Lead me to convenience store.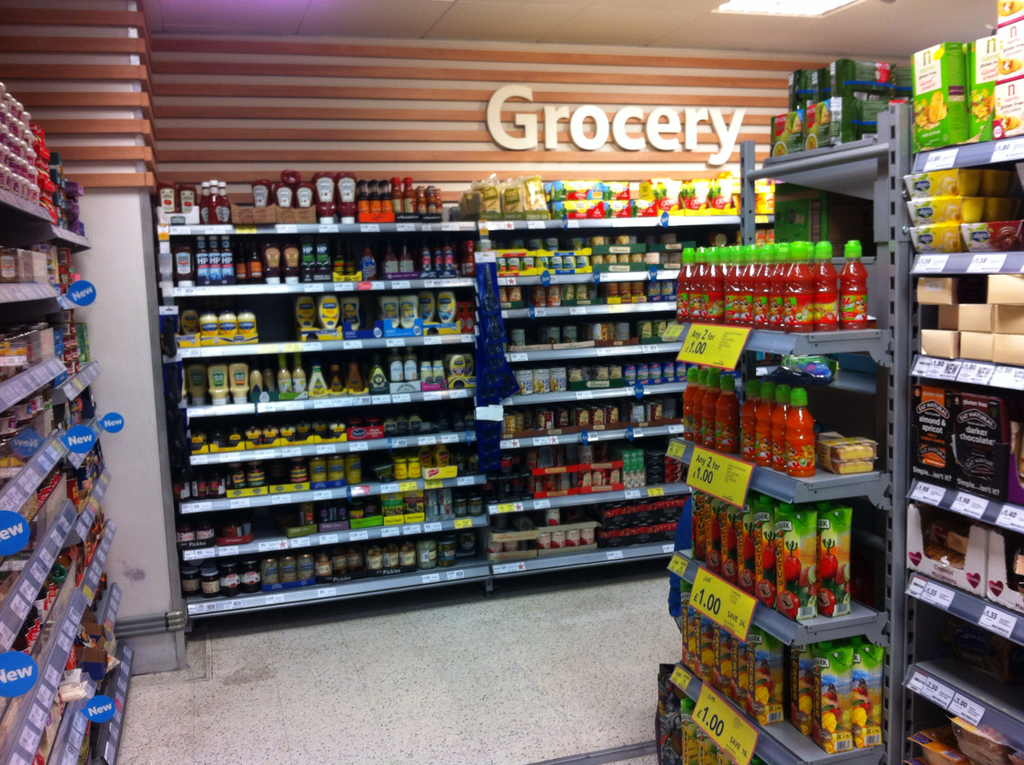
Lead to {"left": 0, "top": 0, "right": 1023, "bottom": 764}.
